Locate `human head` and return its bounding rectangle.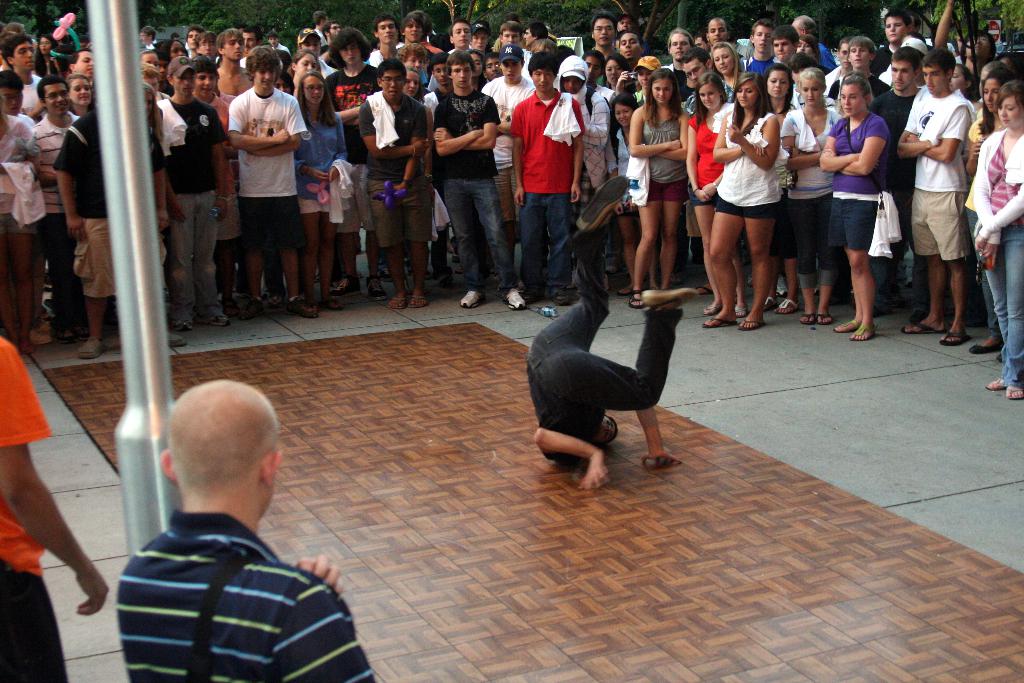
(x1=618, y1=12, x2=634, y2=28).
